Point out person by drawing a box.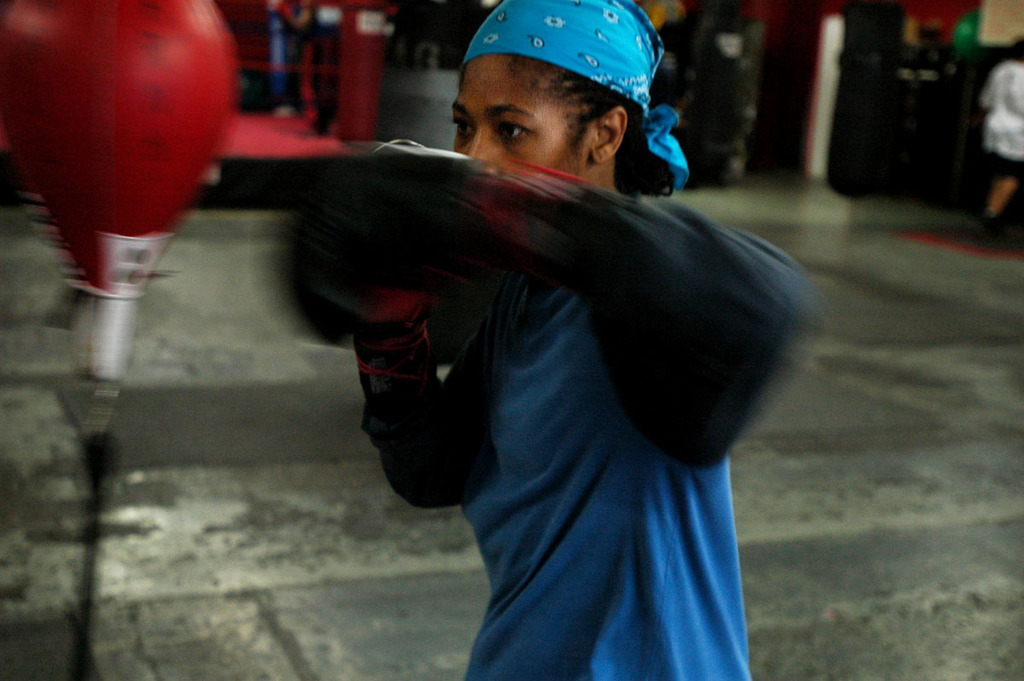
detection(296, 24, 808, 674).
